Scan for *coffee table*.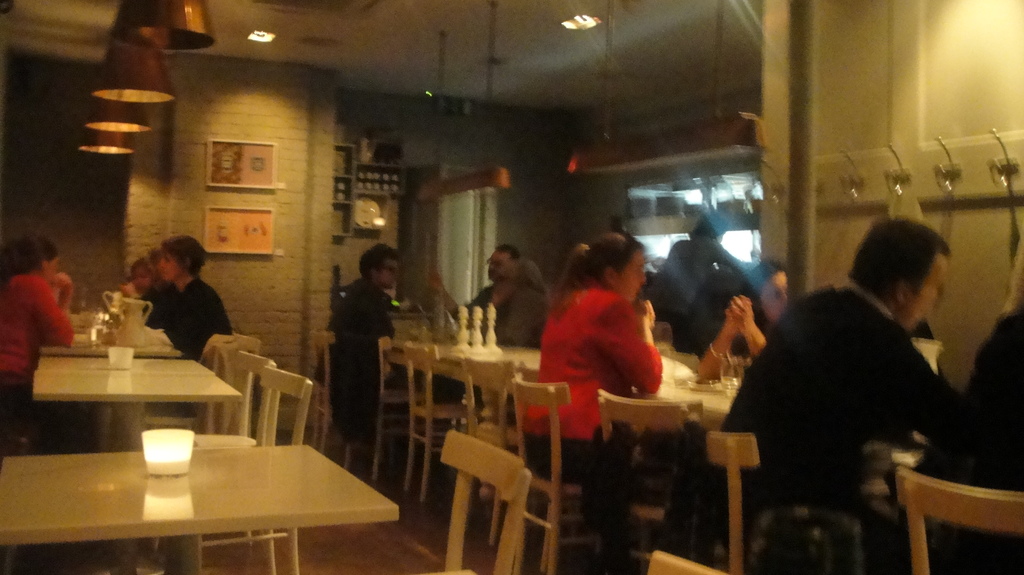
Scan result: l=403, t=336, r=539, b=381.
